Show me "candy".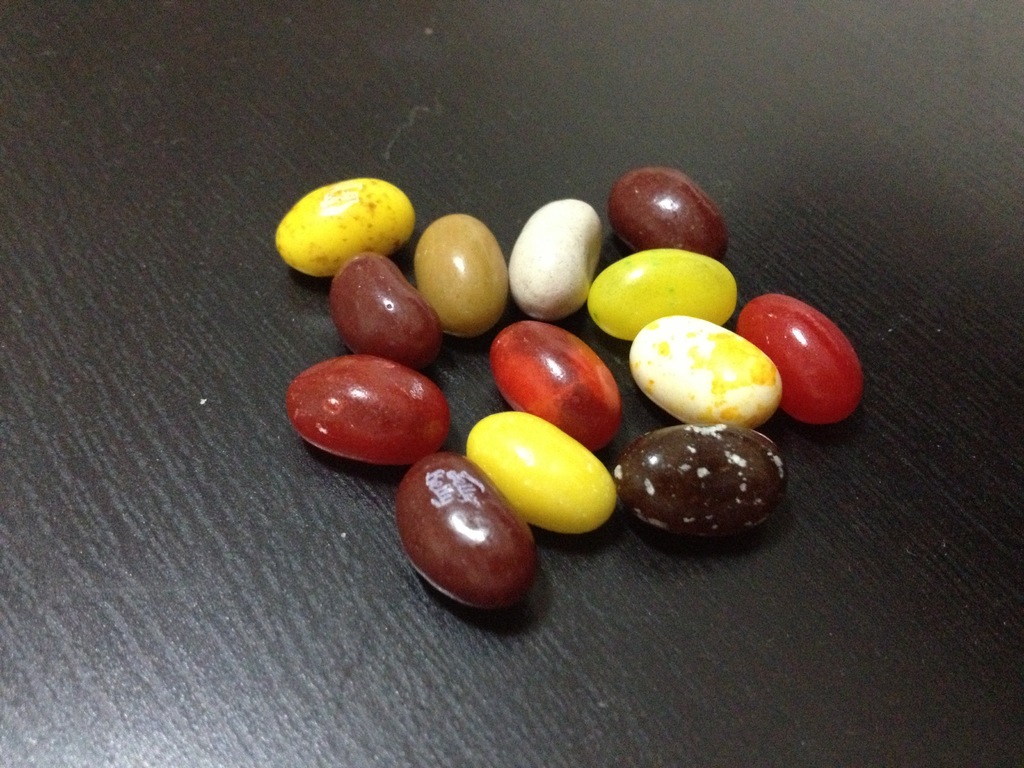
"candy" is here: {"x1": 464, "y1": 408, "x2": 613, "y2": 529}.
